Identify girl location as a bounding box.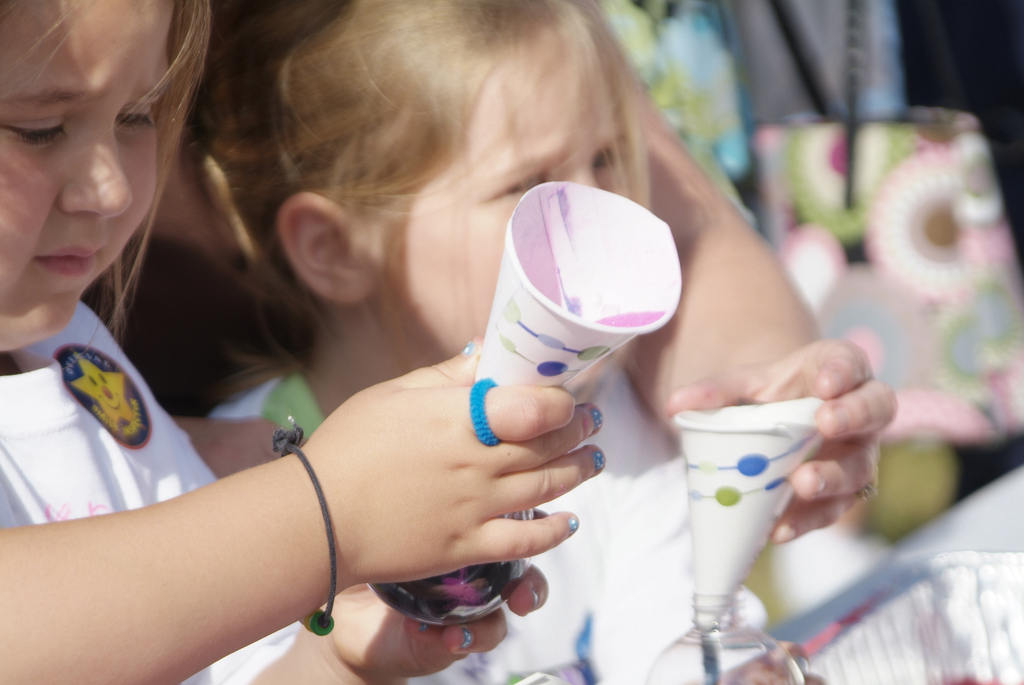
detection(173, 0, 653, 684).
